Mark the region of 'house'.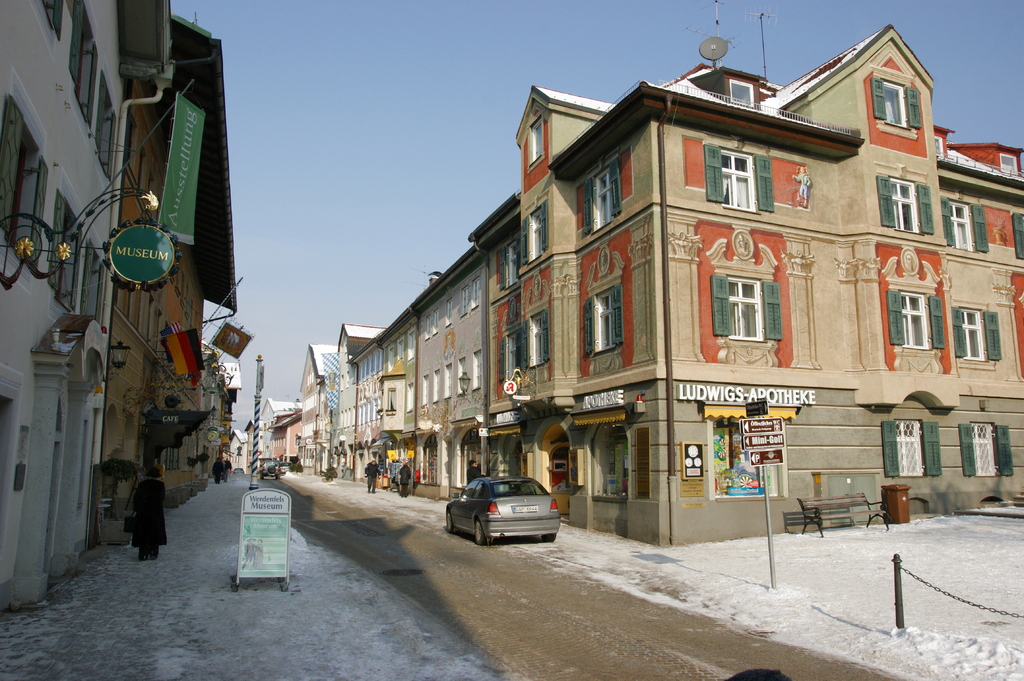
Region: left=340, top=324, right=416, bottom=479.
